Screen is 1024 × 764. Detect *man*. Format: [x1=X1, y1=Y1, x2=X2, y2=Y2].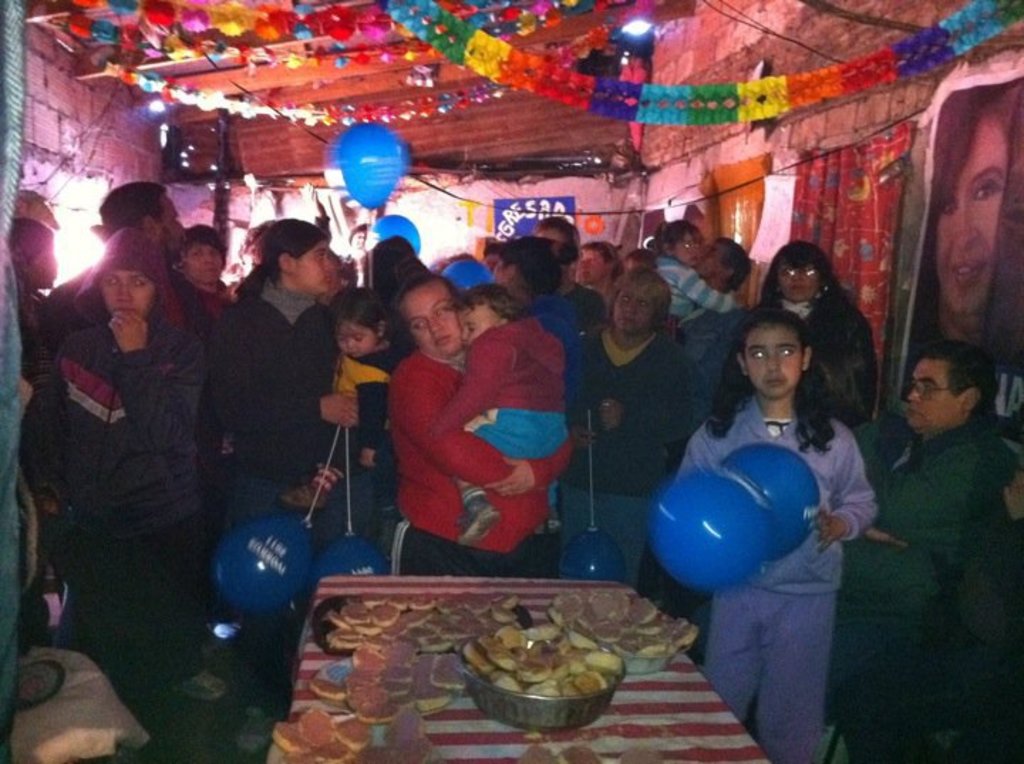
[x1=664, y1=226, x2=762, y2=418].
